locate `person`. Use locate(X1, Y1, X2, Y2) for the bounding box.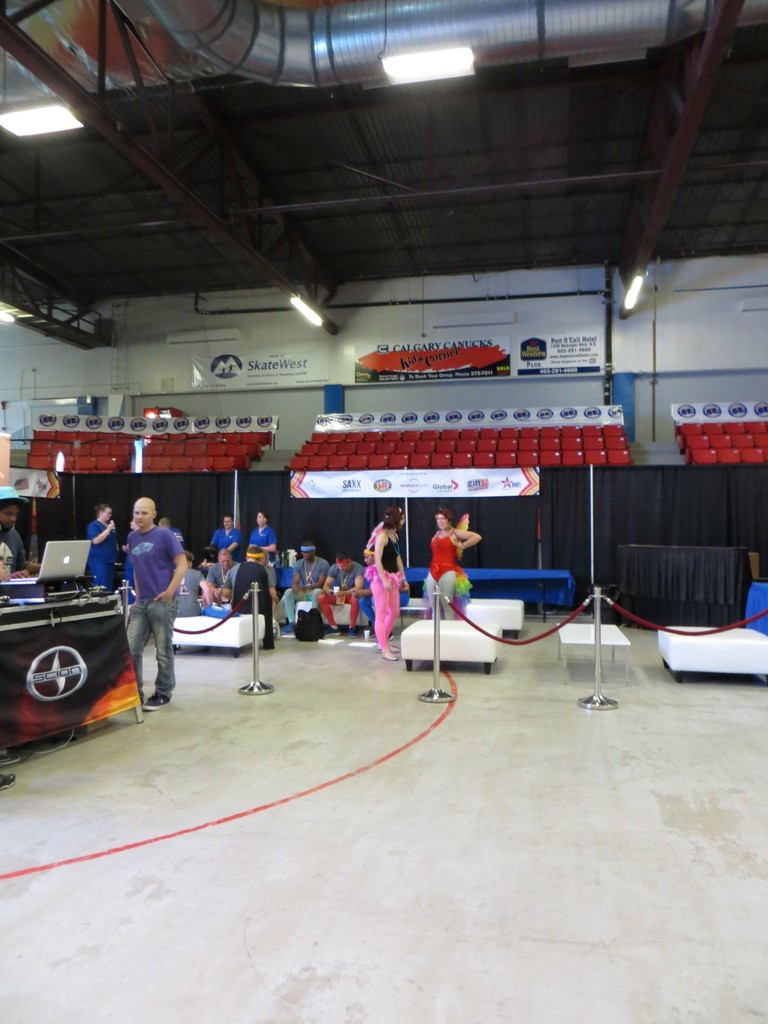
locate(114, 518, 142, 604).
